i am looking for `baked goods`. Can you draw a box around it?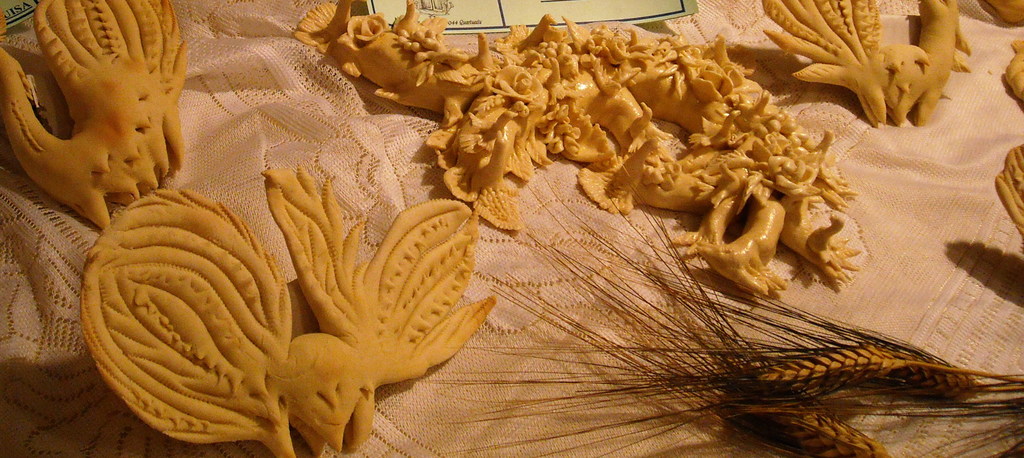
Sure, the bounding box is {"x1": 761, "y1": 0, "x2": 975, "y2": 127}.
